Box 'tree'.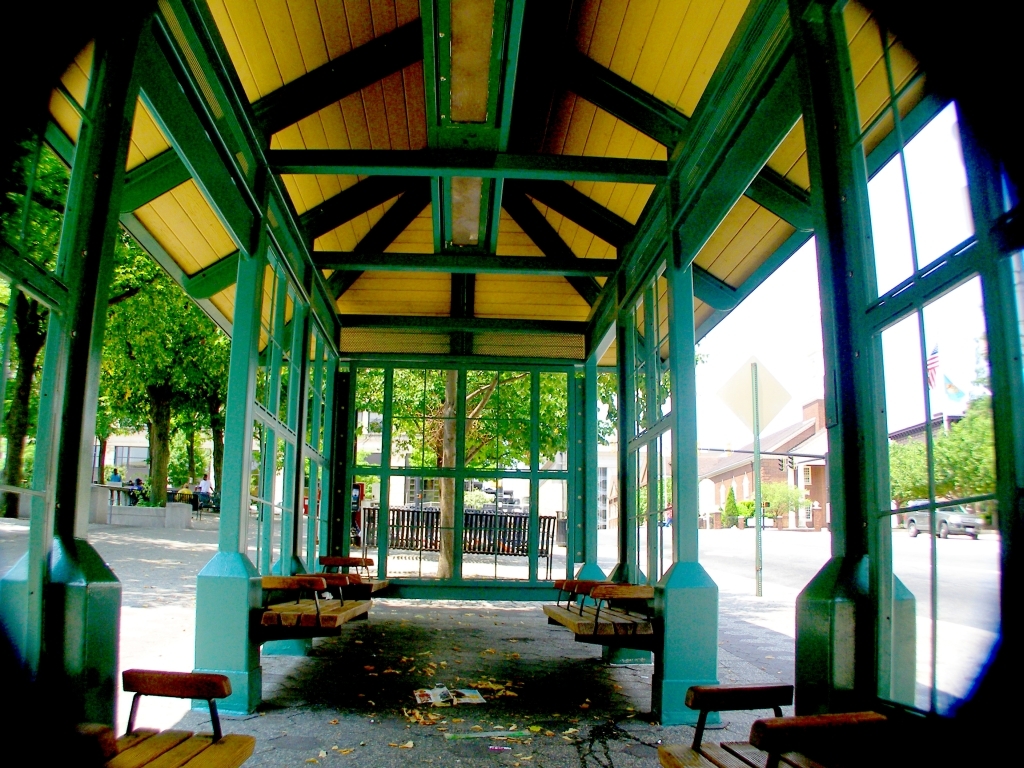
rect(752, 474, 816, 528).
